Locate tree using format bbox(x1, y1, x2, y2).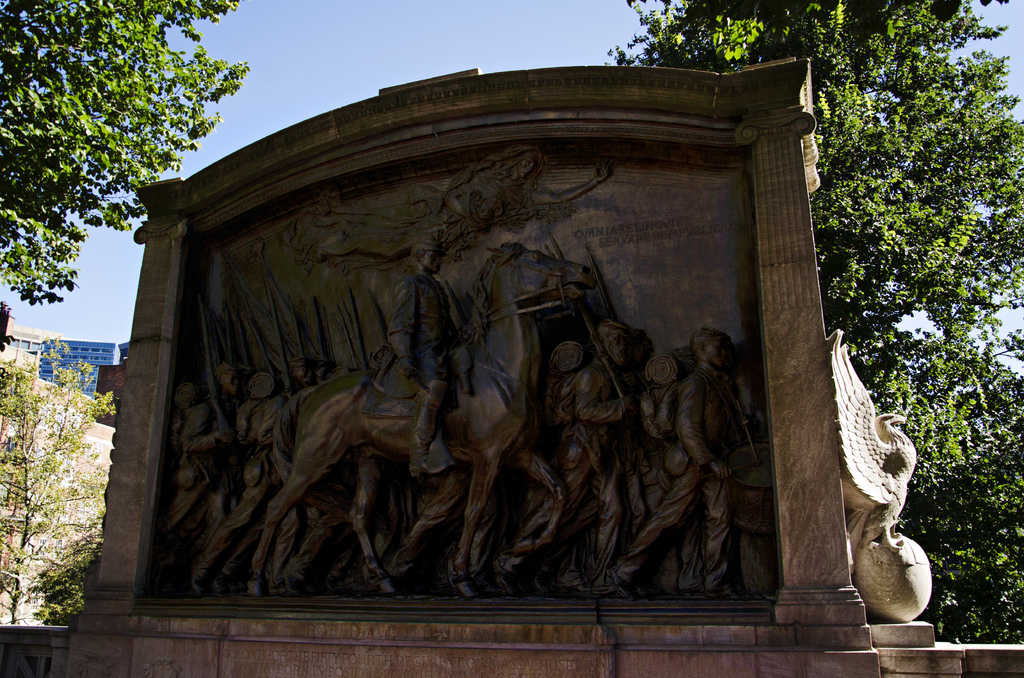
bbox(0, 0, 252, 306).
